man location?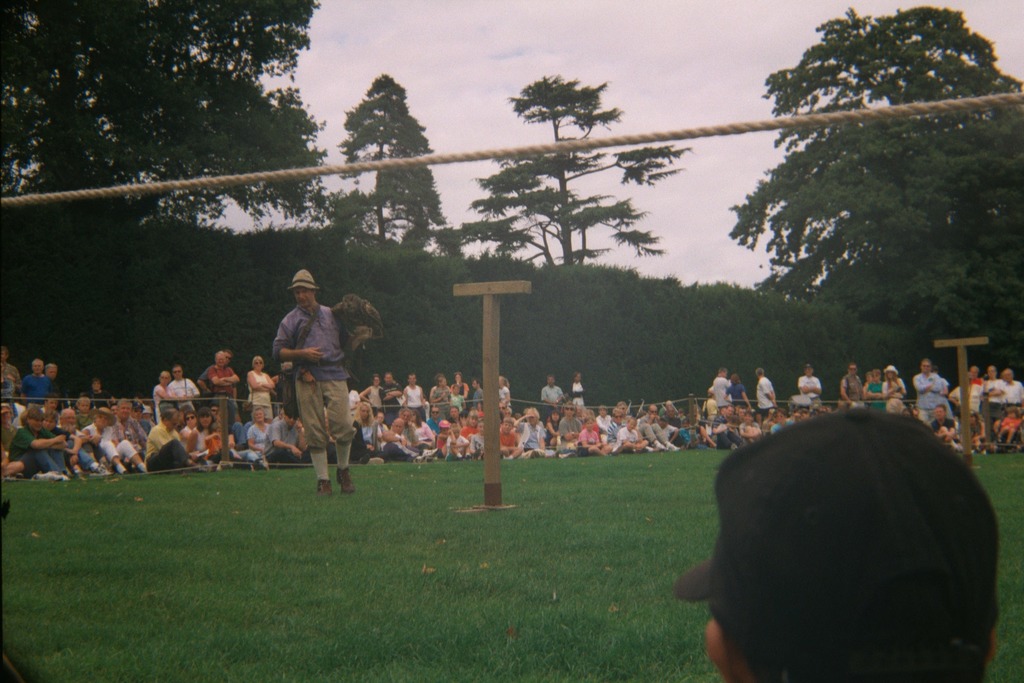
[0,344,24,406]
